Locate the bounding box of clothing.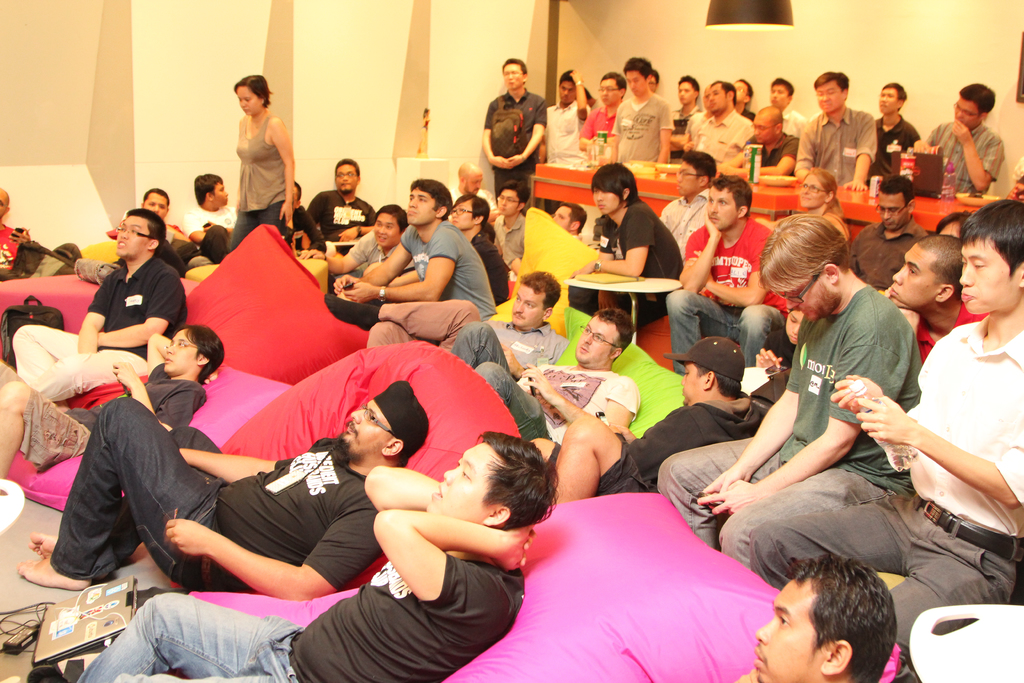
Bounding box: (left=60, top=550, right=535, bottom=682).
